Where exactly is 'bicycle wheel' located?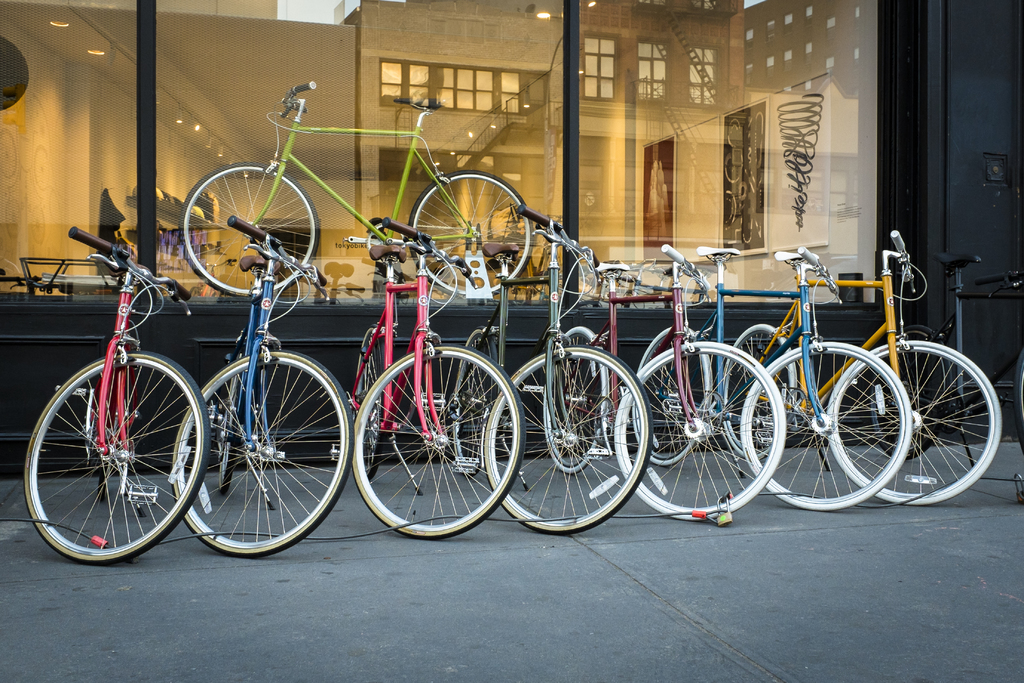
Its bounding box is left=169, top=350, right=354, bottom=558.
